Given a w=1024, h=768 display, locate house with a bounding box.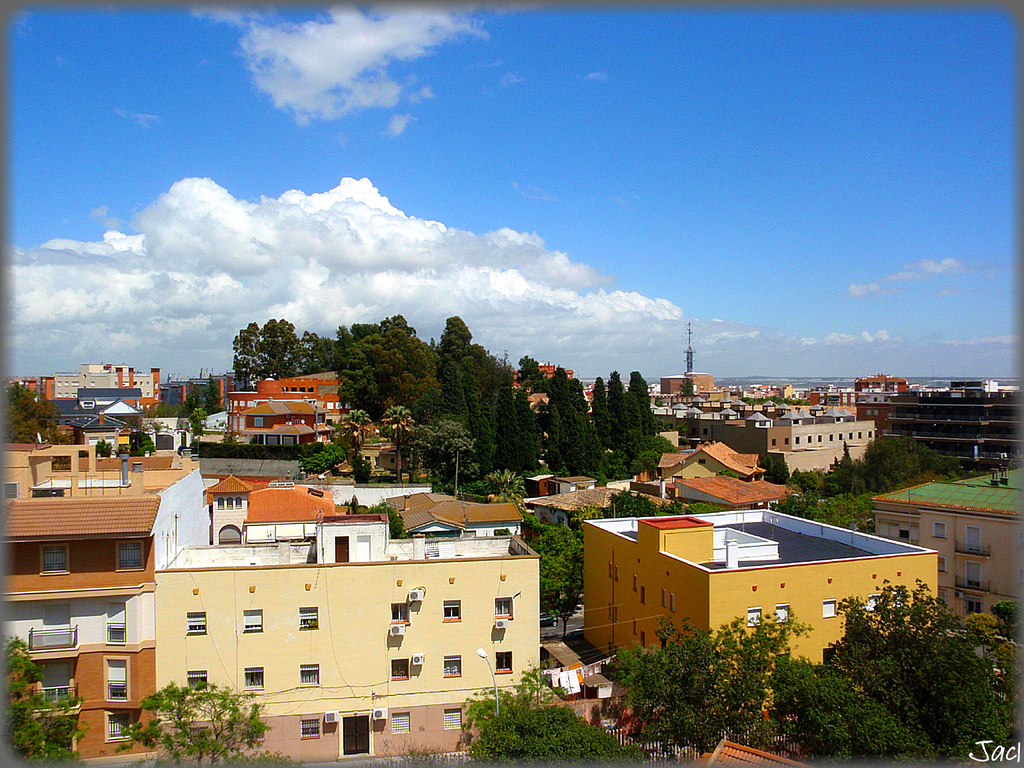
Located: x1=868 y1=462 x2=1023 y2=654.
